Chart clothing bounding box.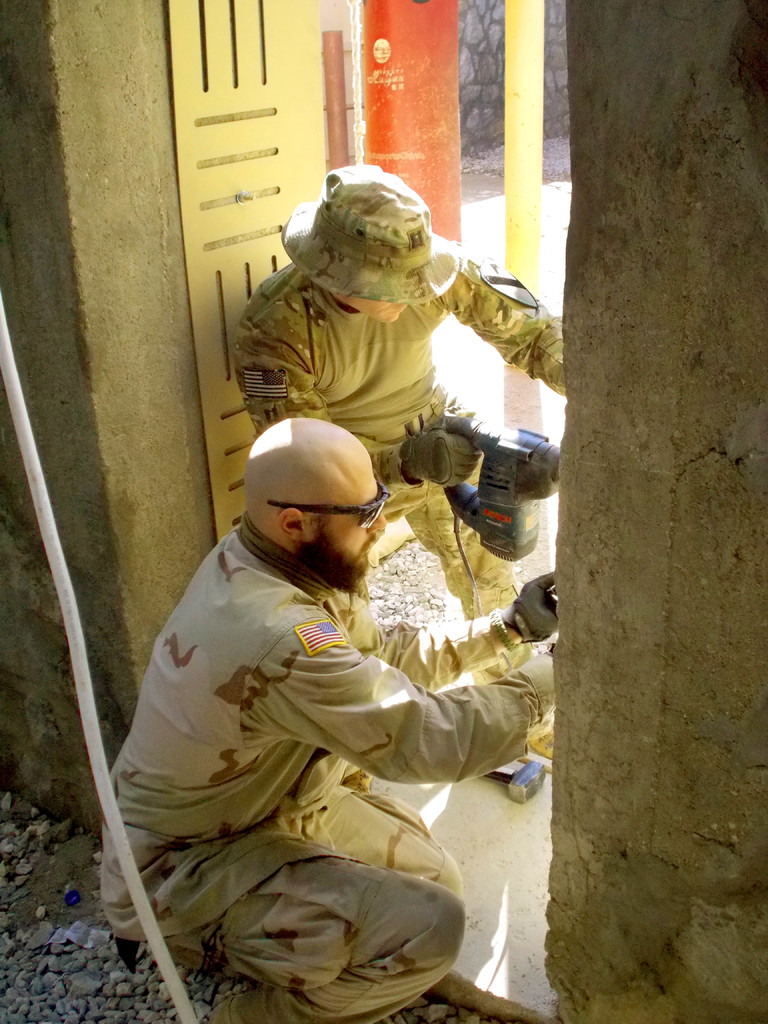
Charted: [left=245, top=260, right=560, bottom=627].
